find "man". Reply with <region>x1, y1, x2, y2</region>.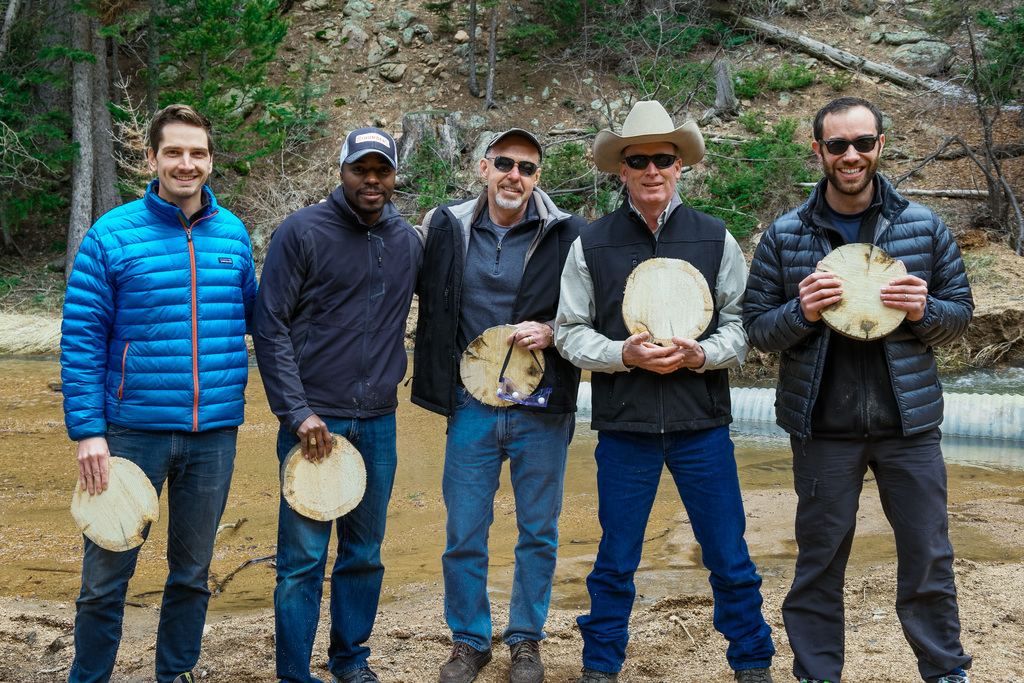
<region>409, 129, 588, 682</region>.
